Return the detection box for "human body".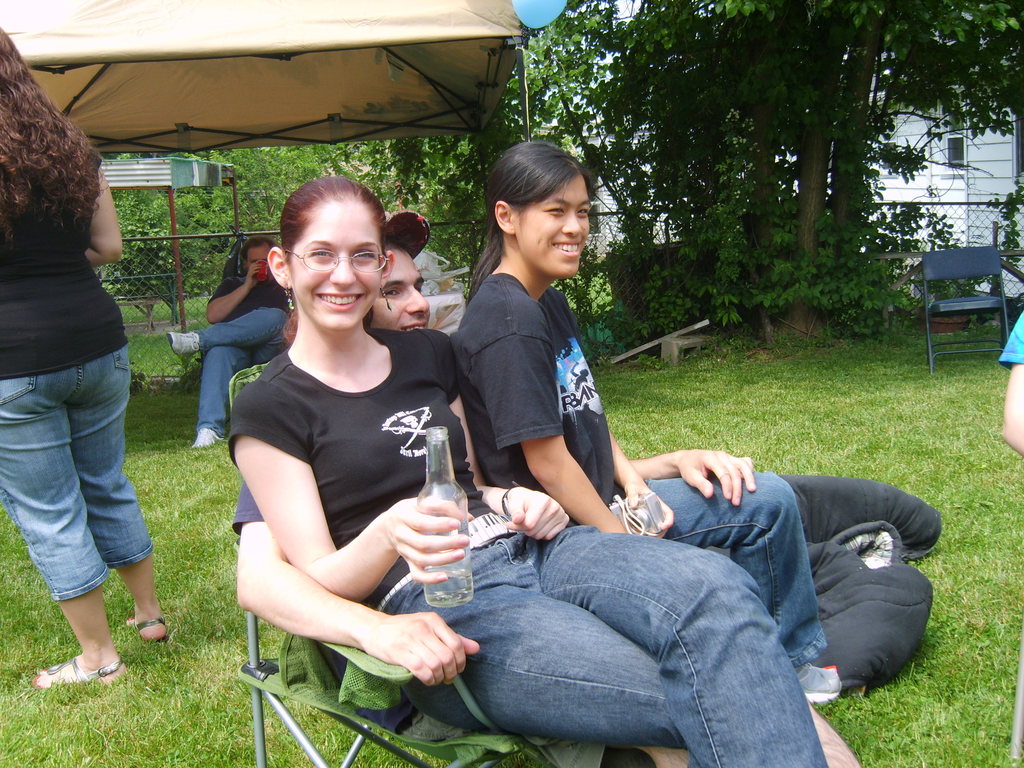
locate(244, 209, 763, 675).
